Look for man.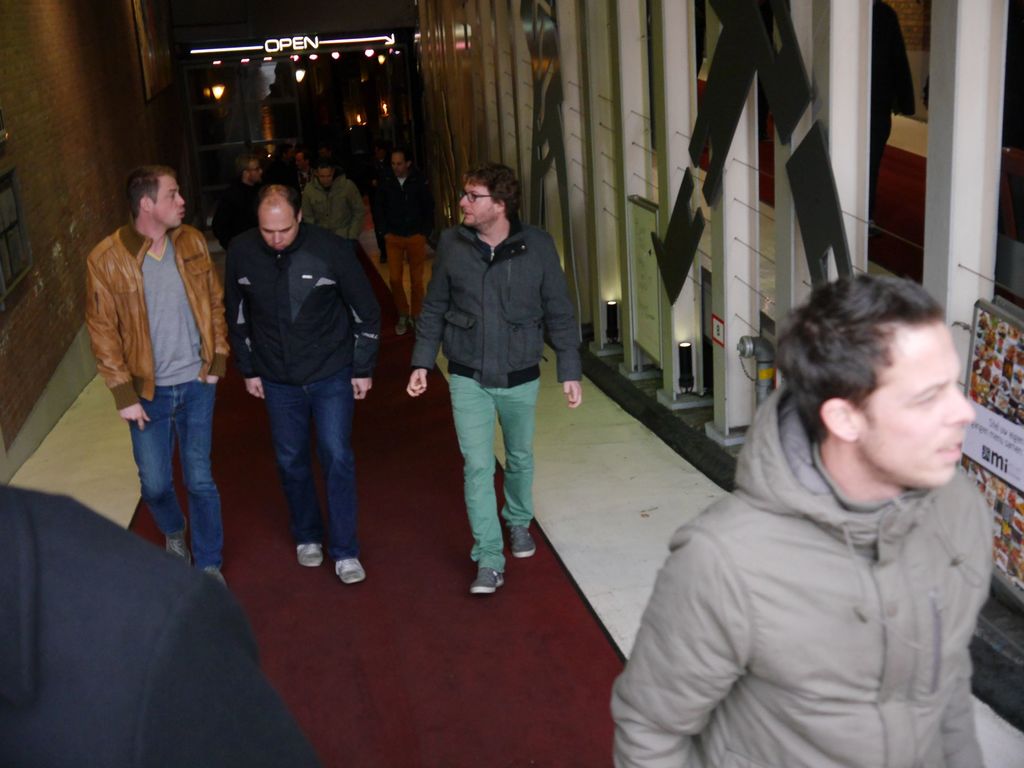
Found: crop(236, 179, 390, 579).
